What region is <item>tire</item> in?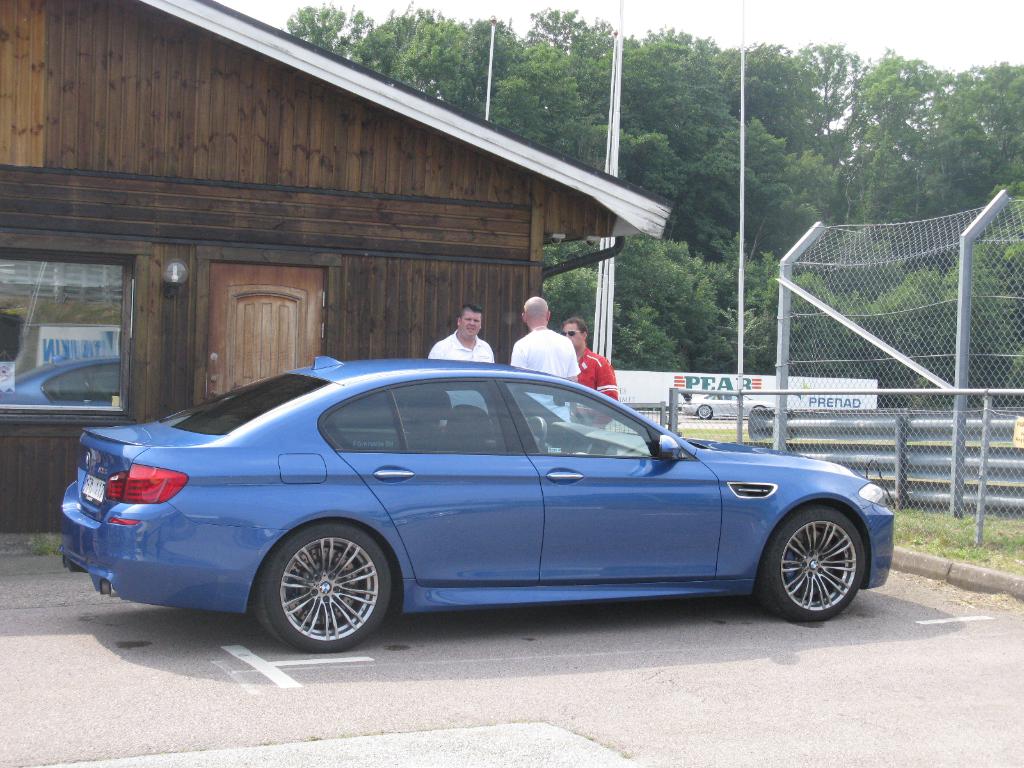
bbox=[257, 525, 390, 652].
